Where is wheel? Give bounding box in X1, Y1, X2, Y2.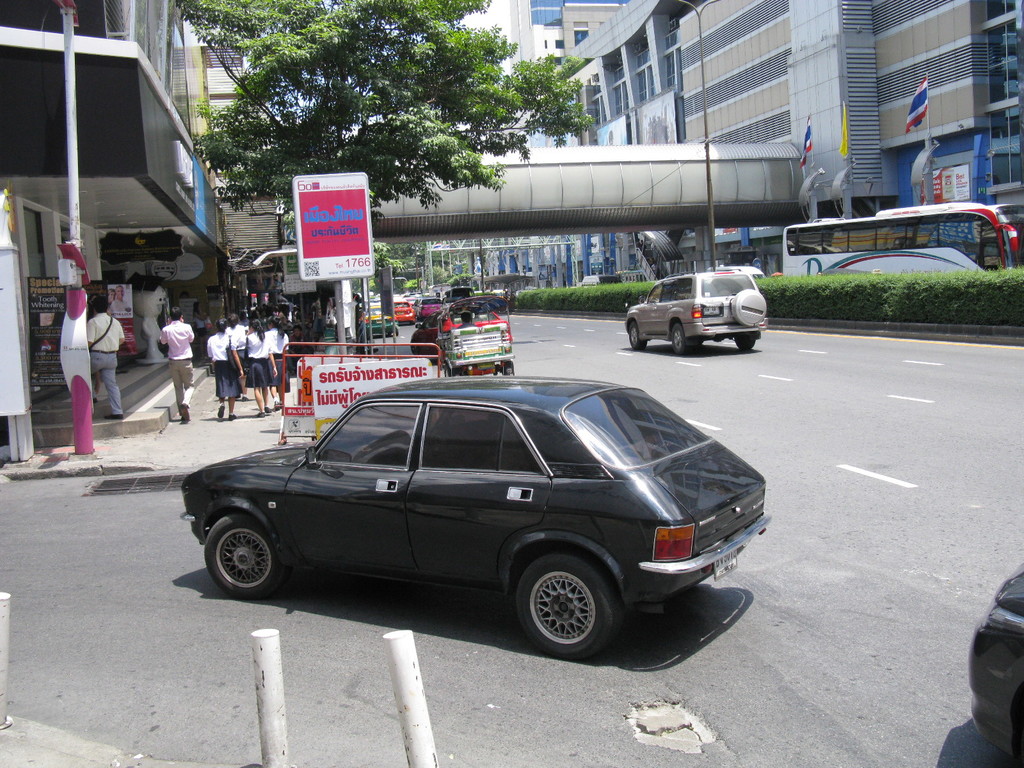
671, 321, 686, 357.
